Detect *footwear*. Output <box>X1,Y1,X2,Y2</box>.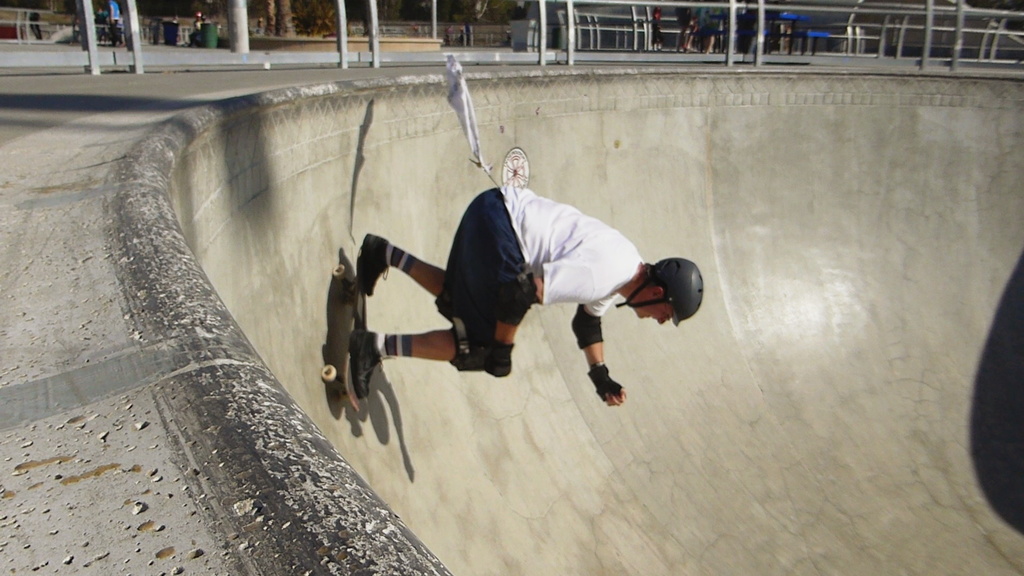
<box>371,236,390,294</box>.
